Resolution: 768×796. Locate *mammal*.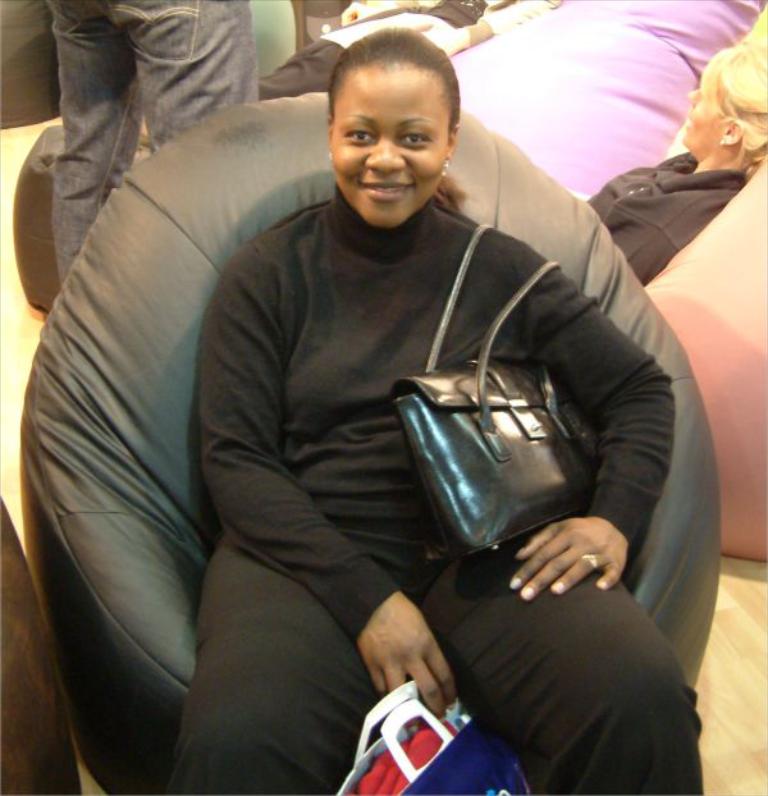
46/0/257/285.
